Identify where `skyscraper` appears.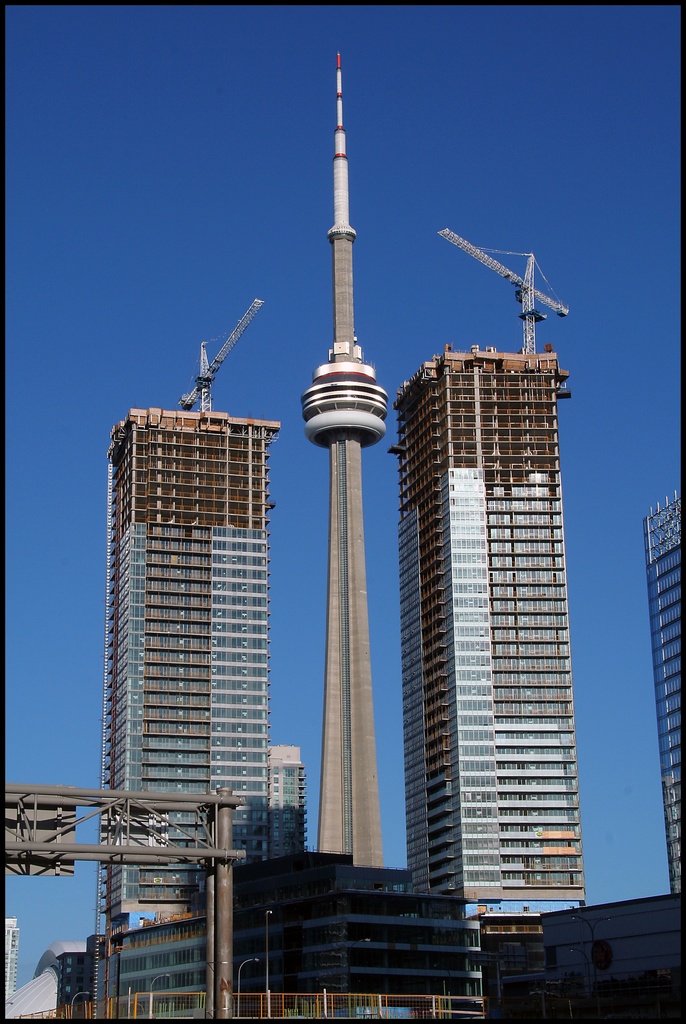
Appears at Rect(385, 337, 589, 938).
